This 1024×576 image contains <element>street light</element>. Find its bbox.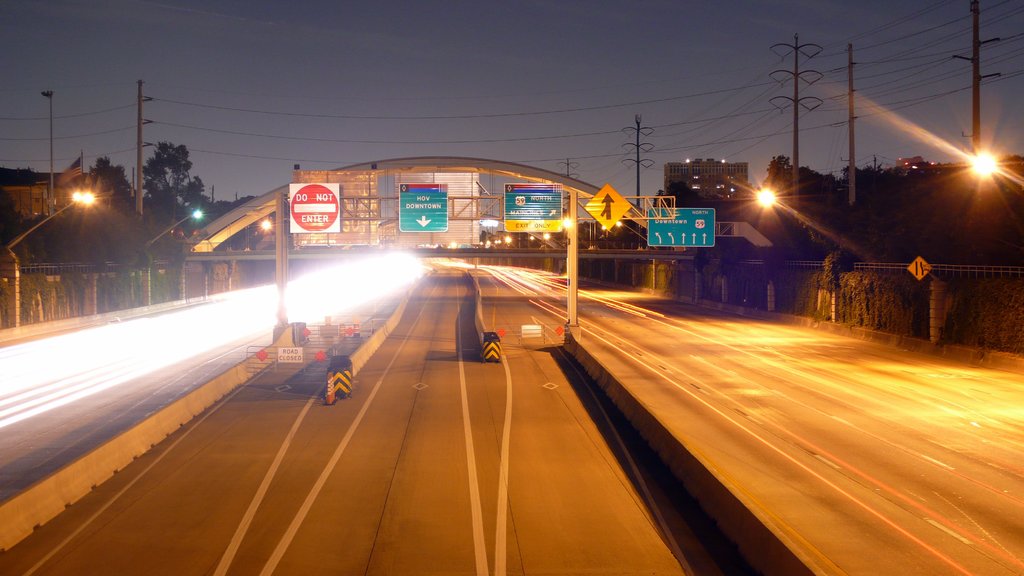
(500,235,524,250).
